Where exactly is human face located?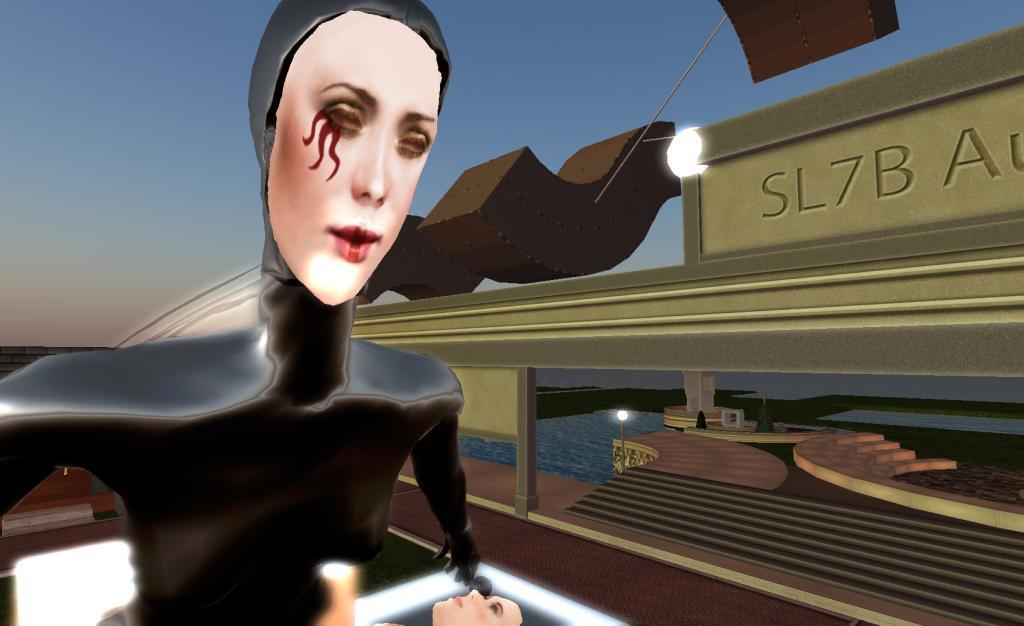
Its bounding box is (268, 9, 438, 304).
